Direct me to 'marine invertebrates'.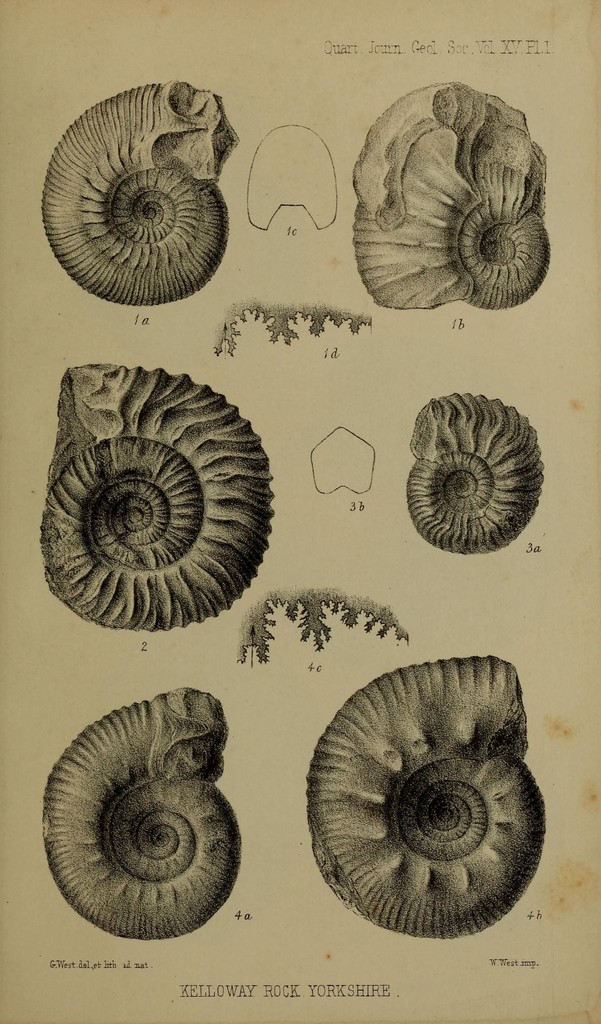
Direction: <box>34,347,291,644</box>.
